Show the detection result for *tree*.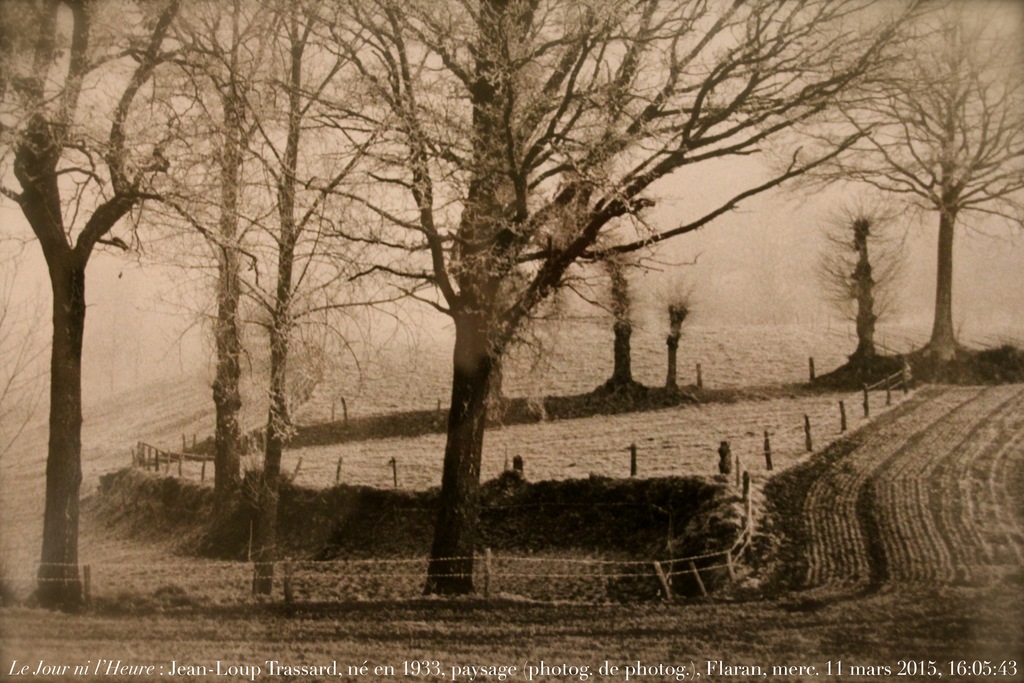
rect(0, 0, 243, 610).
